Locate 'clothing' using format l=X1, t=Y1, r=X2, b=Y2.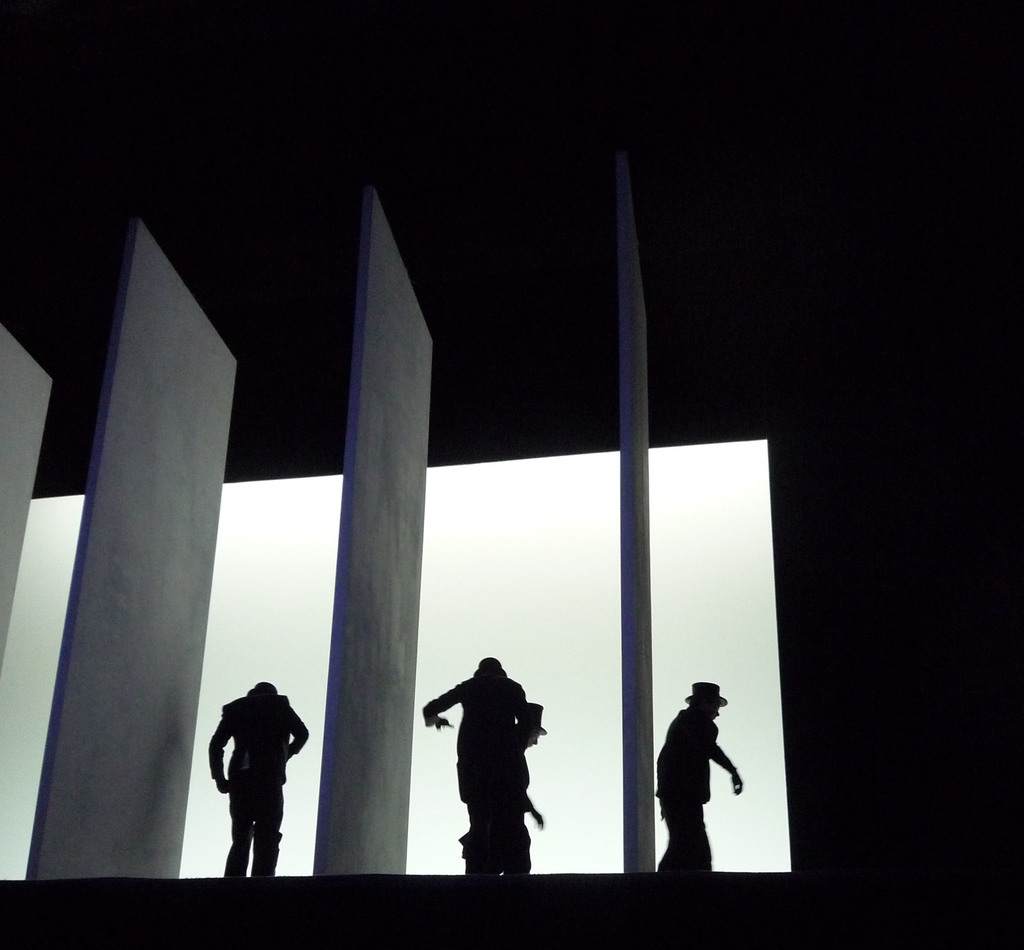
l=424, t=667, r=540, b=824.
